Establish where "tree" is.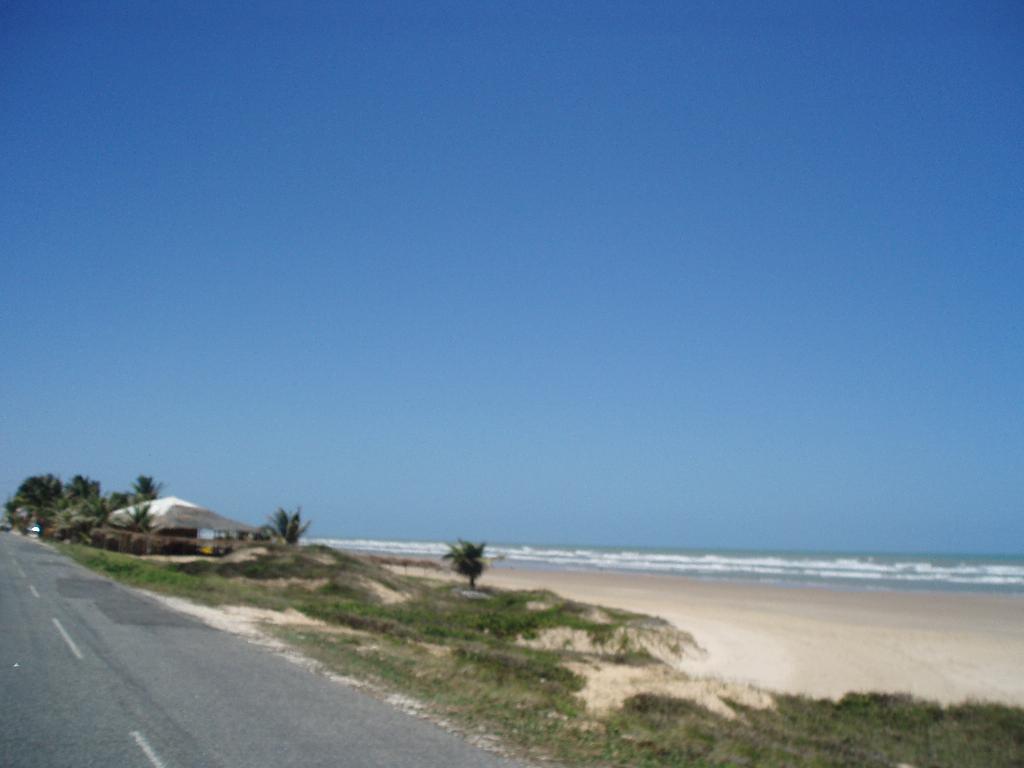
Established at <region>18, 475, 65, 536</region>.
